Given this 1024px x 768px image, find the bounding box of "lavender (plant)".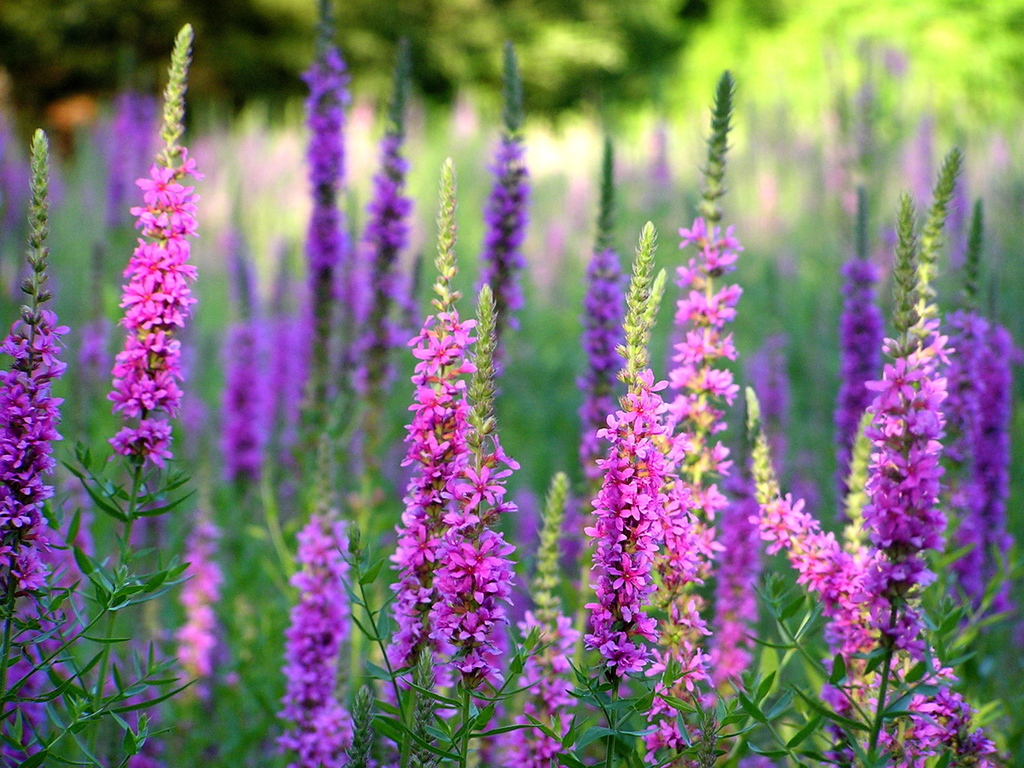
(952, 286, 1021, 691).
